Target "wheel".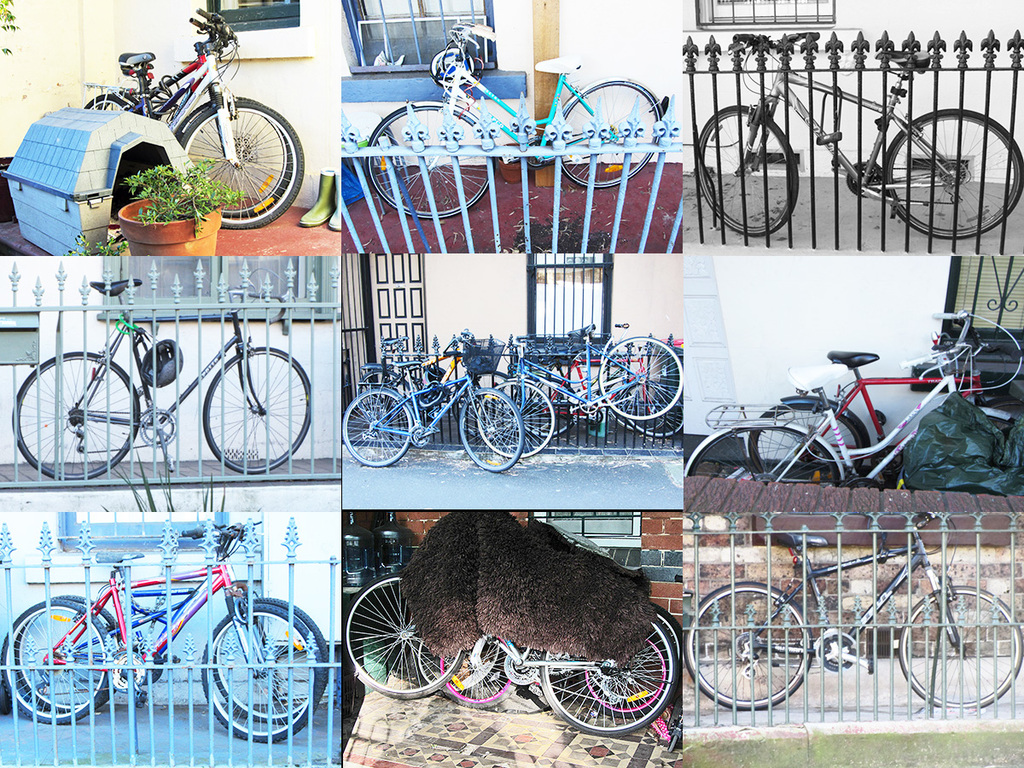
Target region: {"left": 15, "top": 591, "right": 123, "bottom": 716}.
